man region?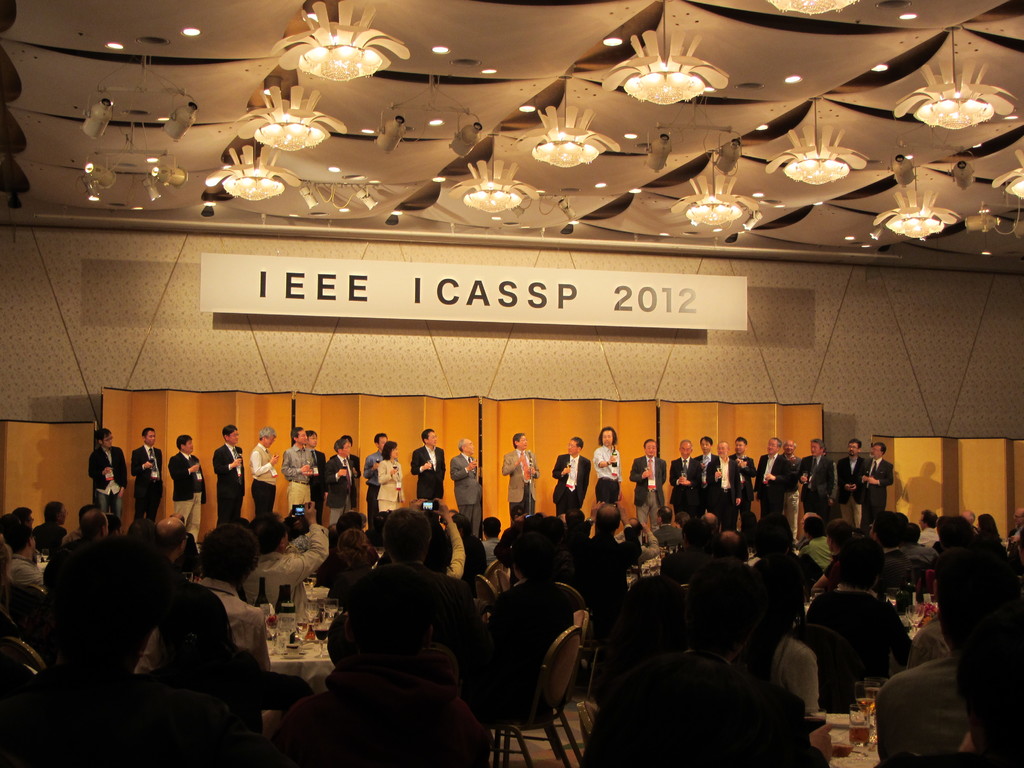
[left=363, top=434, right=392, bottom=522]
